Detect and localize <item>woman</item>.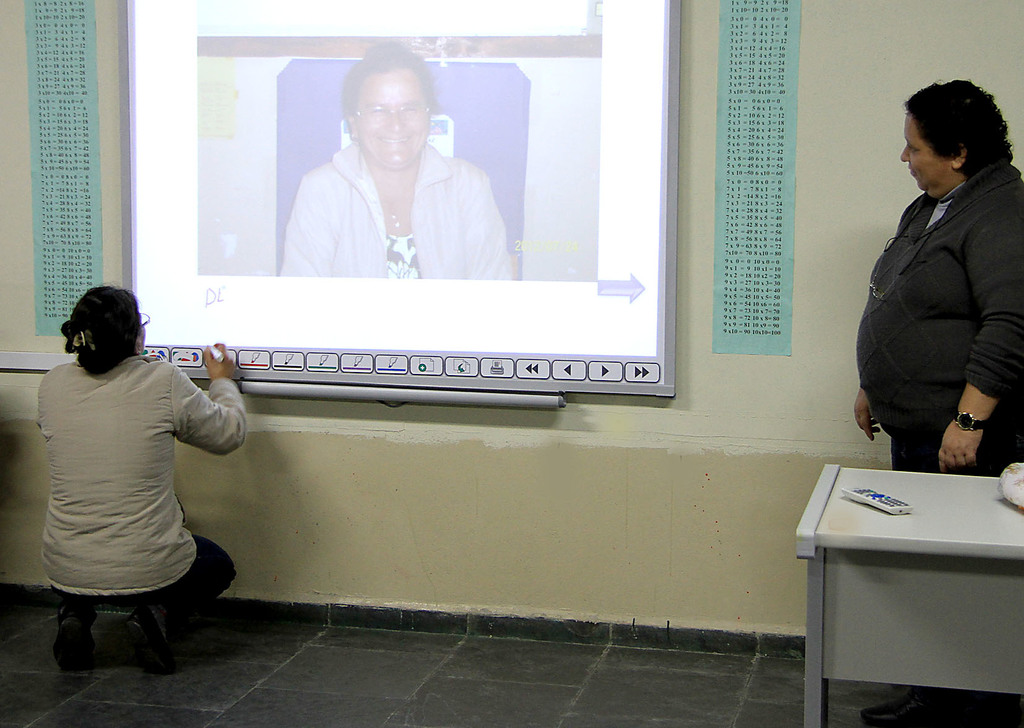
Localized at (x1=25, y1=271, x2=244, y2=684).
